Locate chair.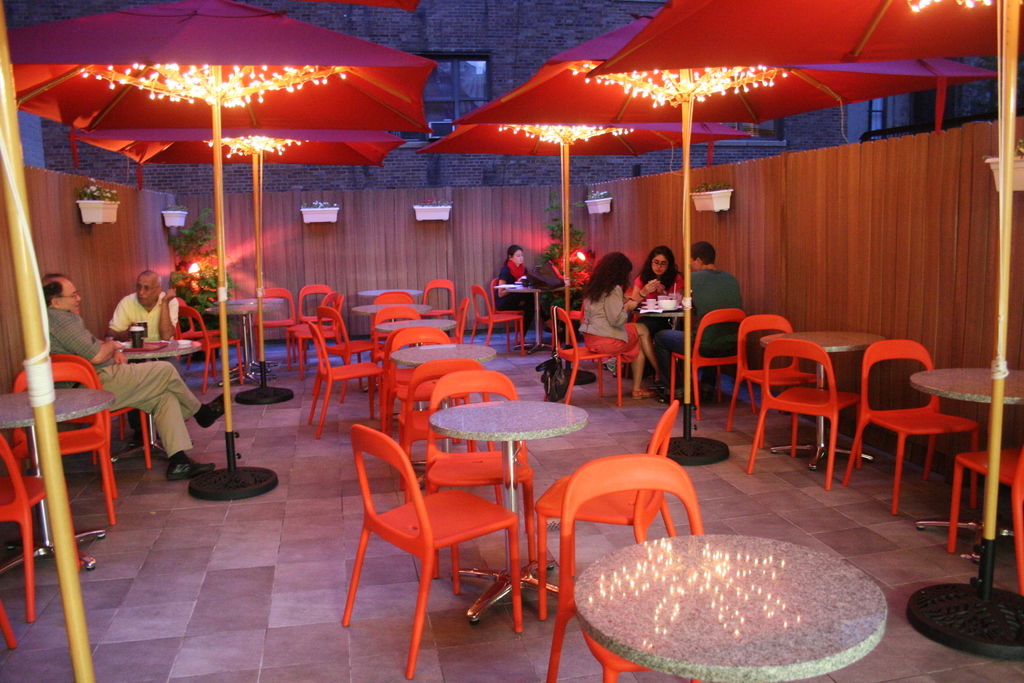
Bounding box: 0 431 79 620.
